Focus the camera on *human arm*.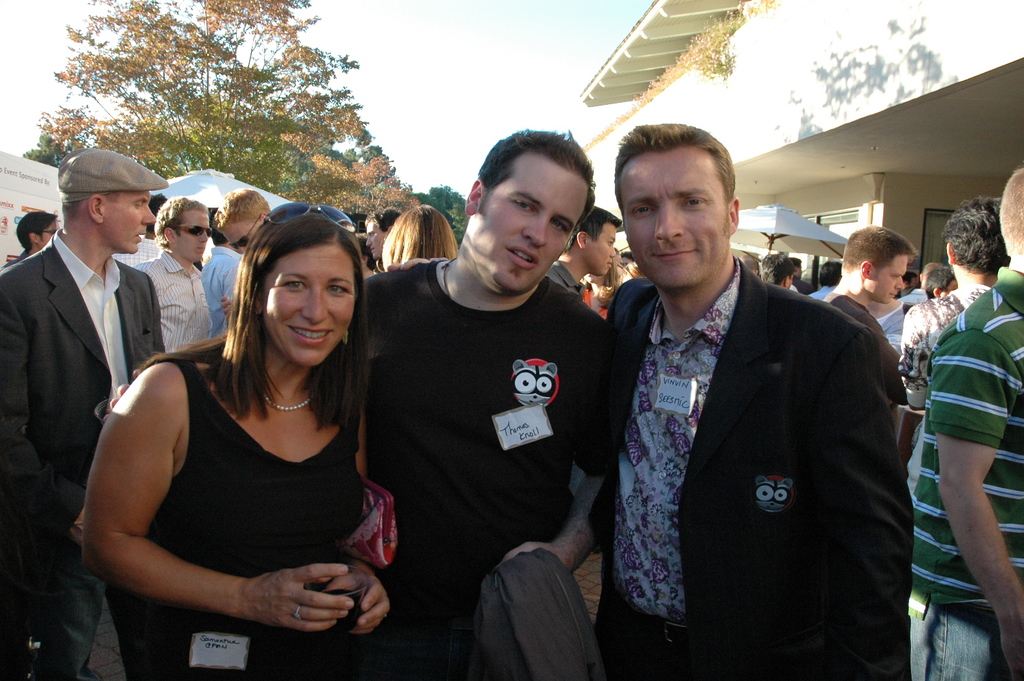
Focus region: [483, 305, 628, 584].
